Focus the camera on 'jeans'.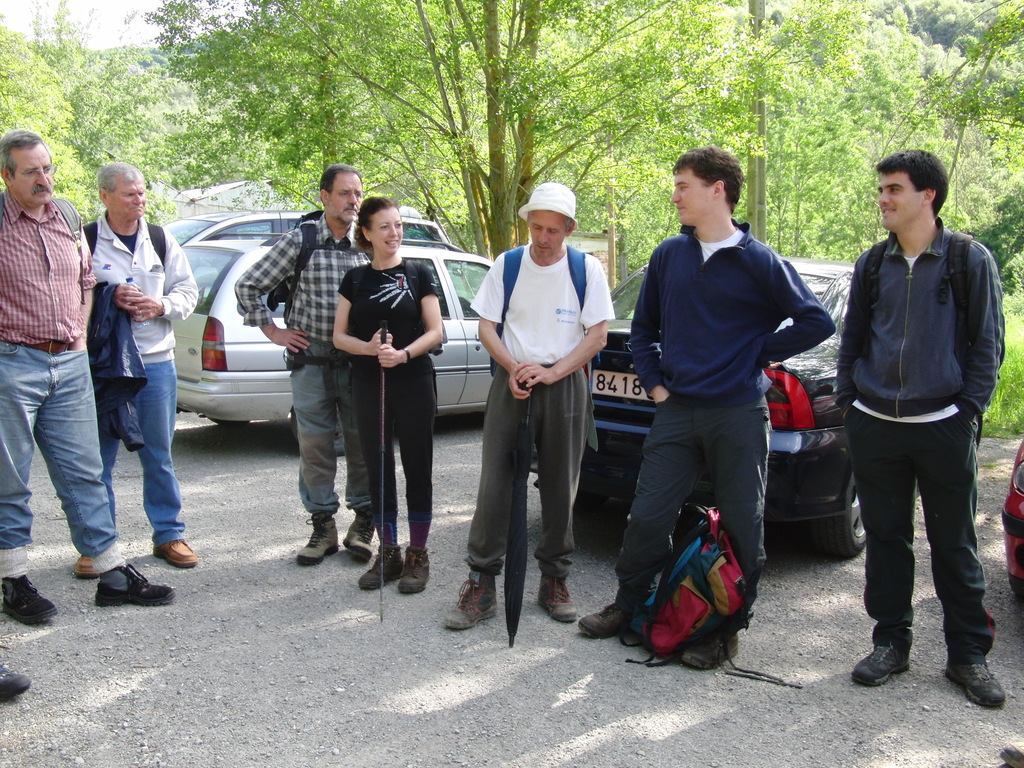
Focus region: detection(114, 362, 187, 552).
